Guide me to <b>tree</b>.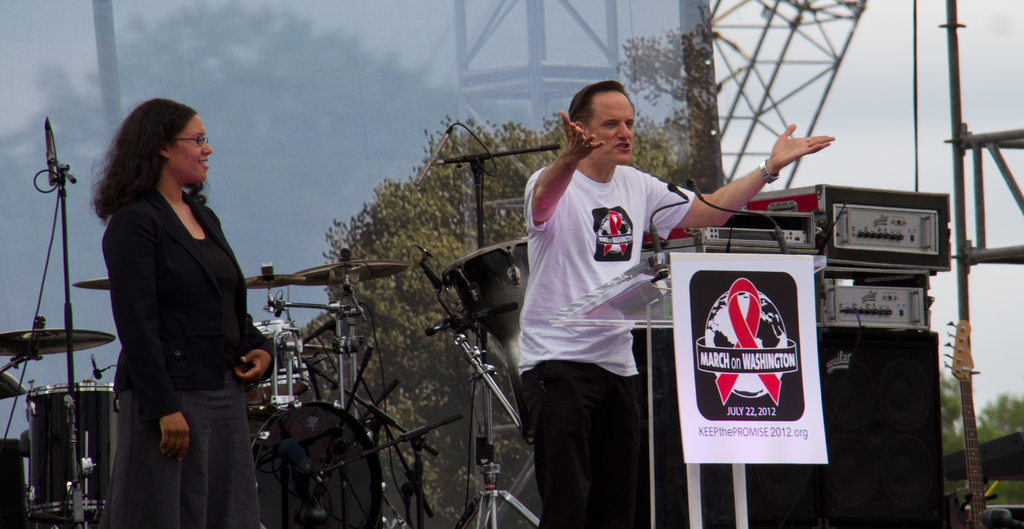
Guidance: left=296, top=26, right=721, bottom=528.
